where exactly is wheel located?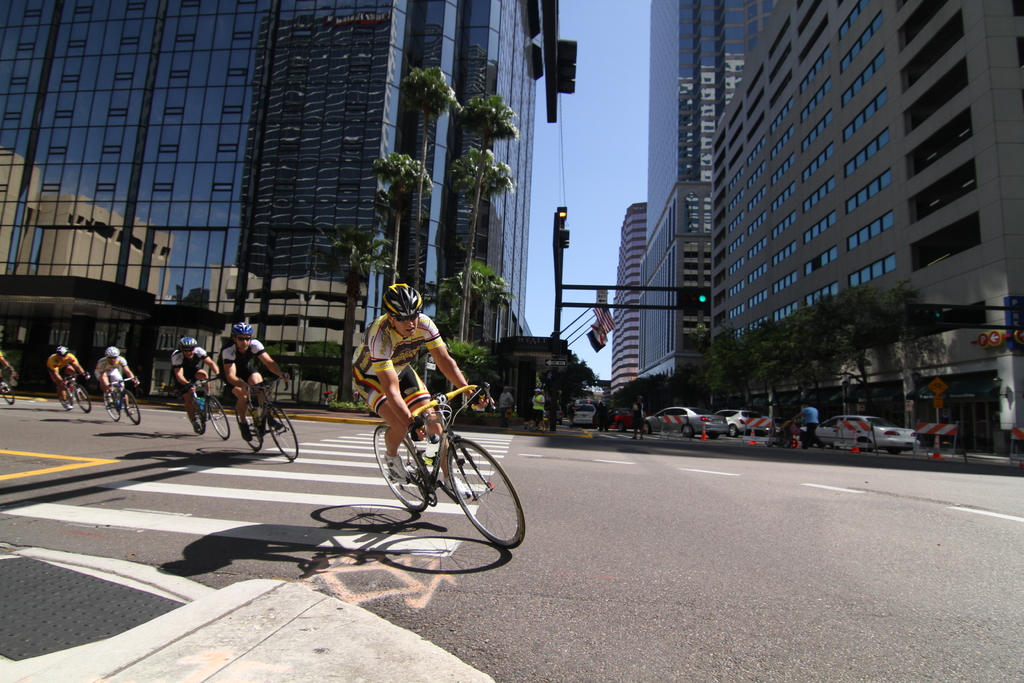
Its bounding box is <box>76,384,89,412</box>.
